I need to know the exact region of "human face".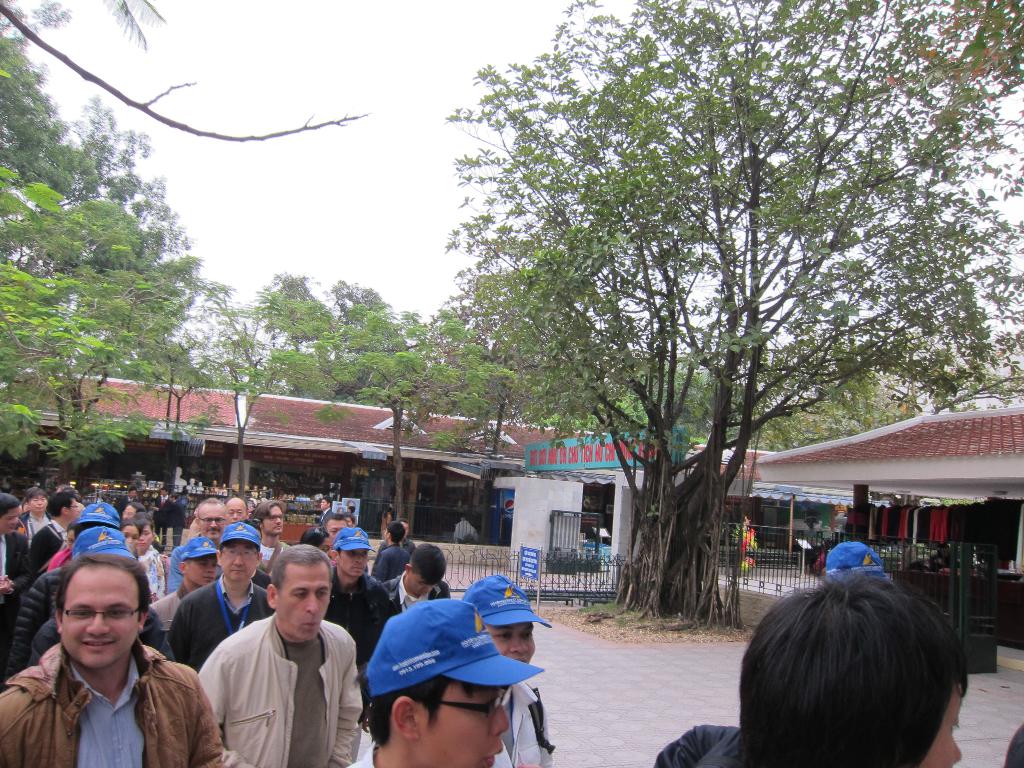
Region: <box>124,531,136,542</box>.
